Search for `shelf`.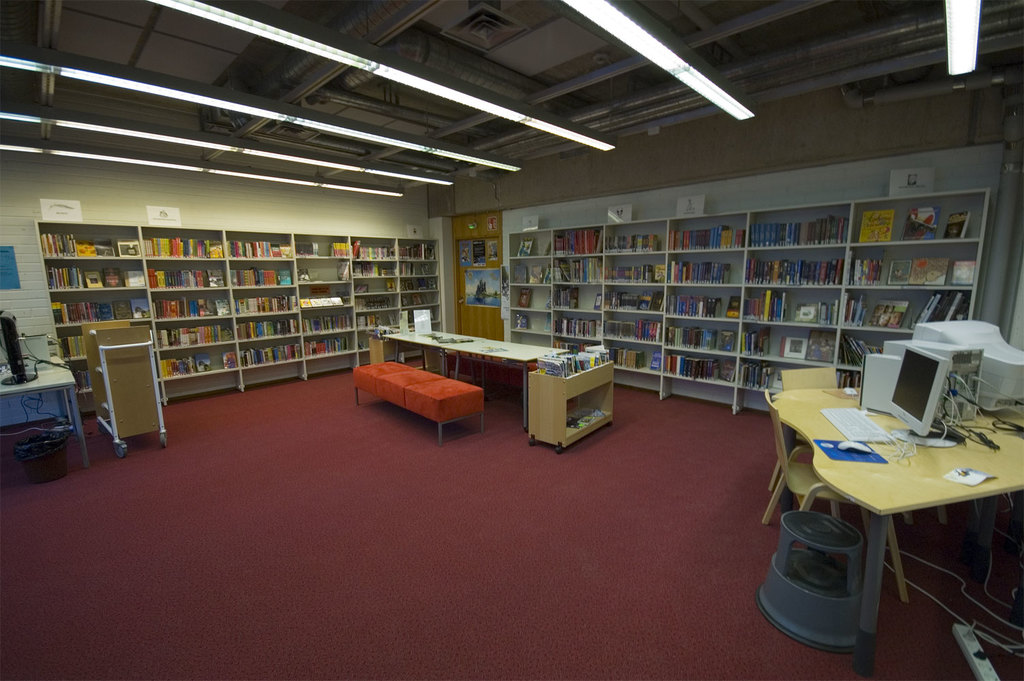
Found at (left=741, top=291, right=849, bottom=325).
